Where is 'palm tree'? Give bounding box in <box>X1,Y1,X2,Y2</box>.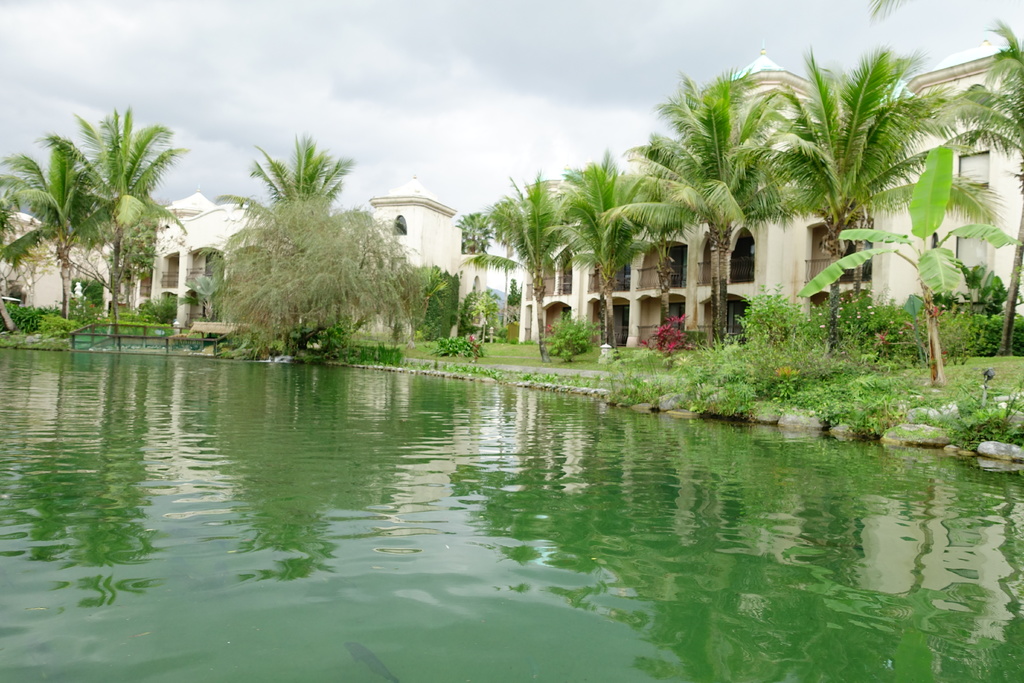
<box>924,10,1023,362</box>.
